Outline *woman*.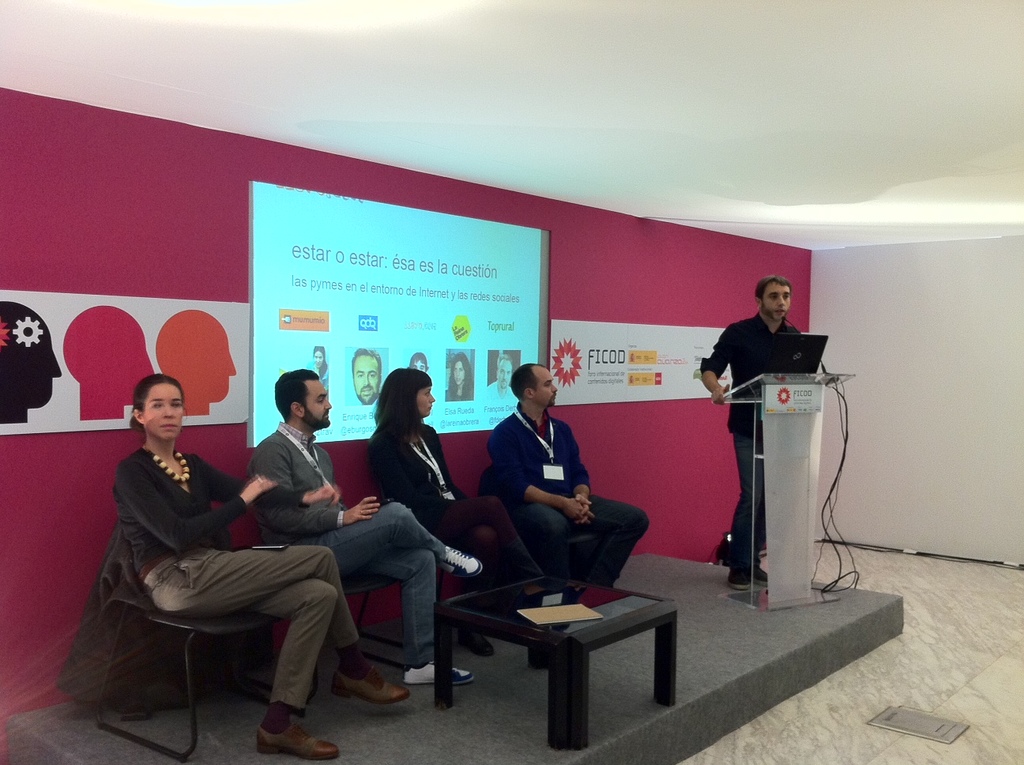
Outline: BBox(308, 345, 329, 394).
